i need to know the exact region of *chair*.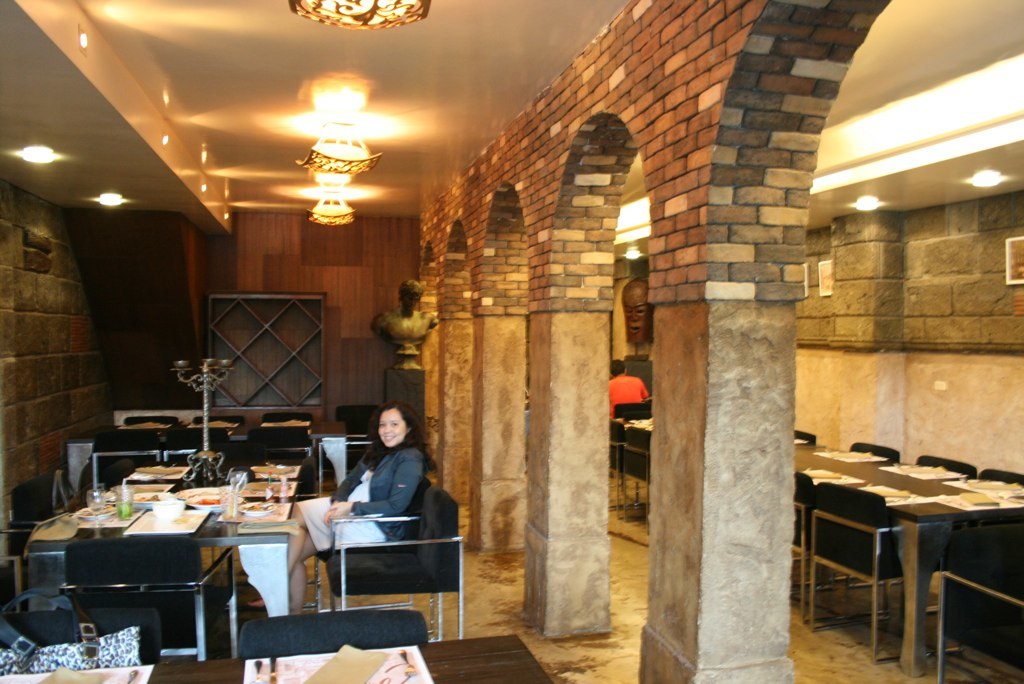
Region: <box>247,425,315,498</box>.
